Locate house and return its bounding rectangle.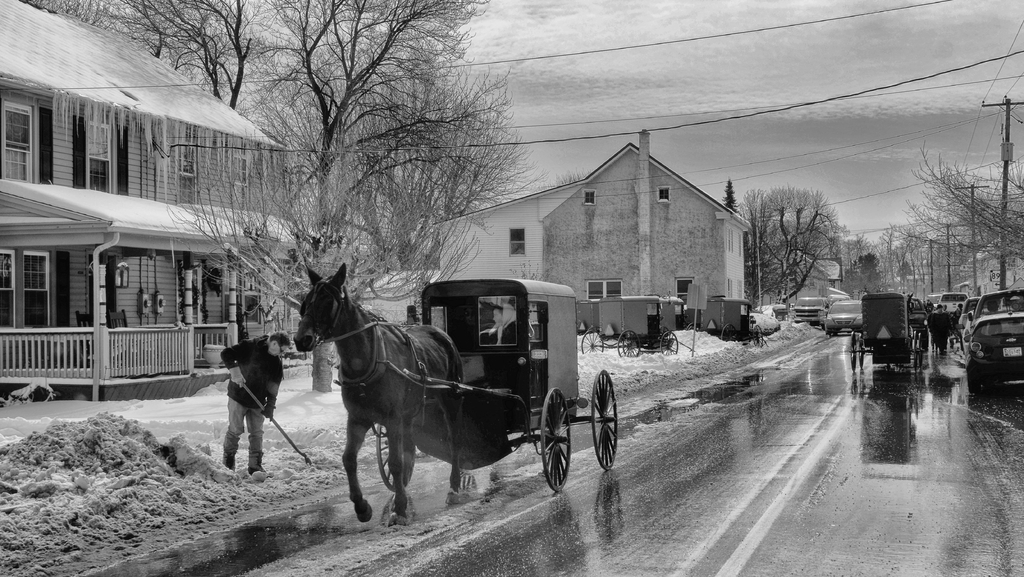
(429,177,580,283).
